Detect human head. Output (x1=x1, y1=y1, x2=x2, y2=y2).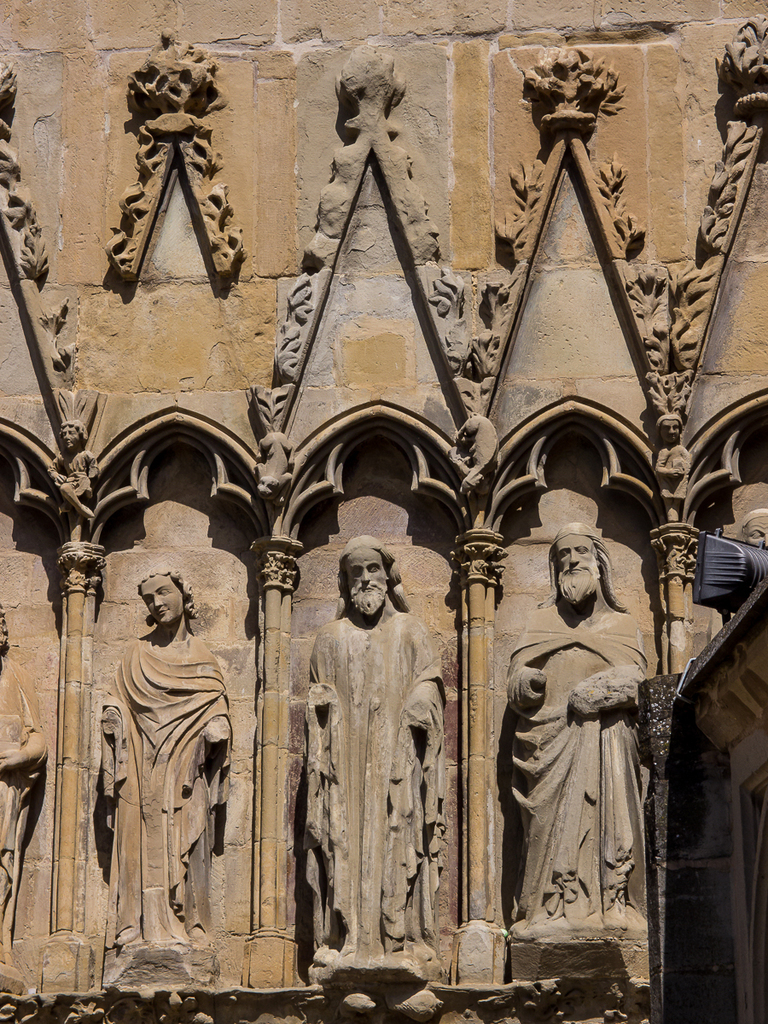
(x1=333, y1=539, x2=410, y2=633).
